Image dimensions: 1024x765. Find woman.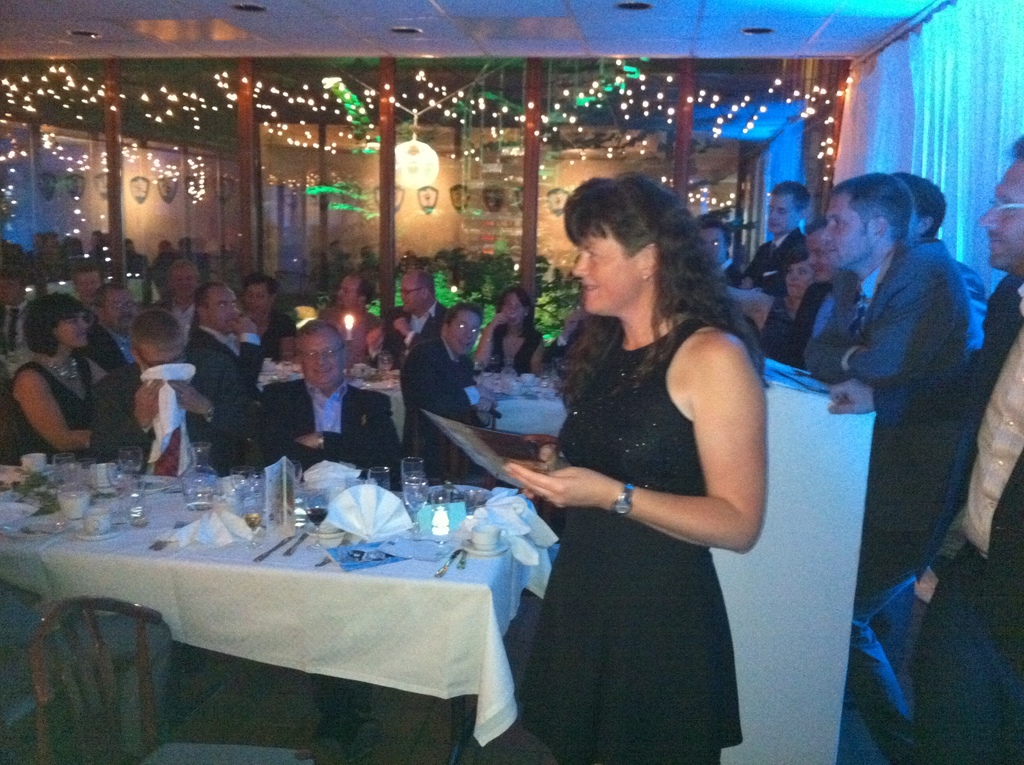
x1=477, y1=285, x2=545, y2=390.
